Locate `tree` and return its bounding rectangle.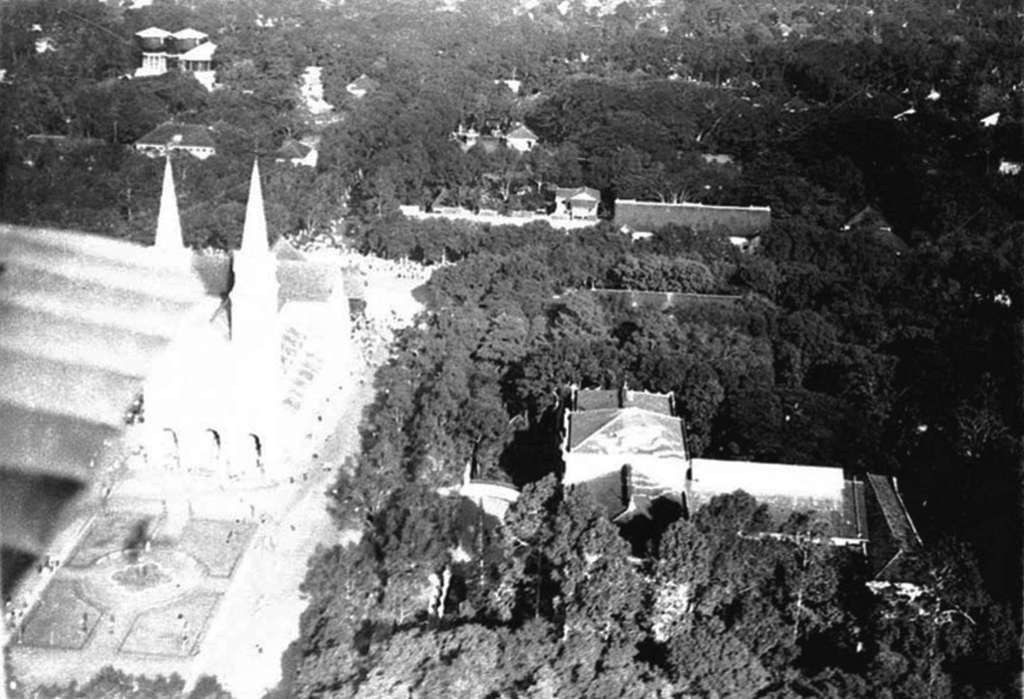
bbox(382, 350, 426, 376).
